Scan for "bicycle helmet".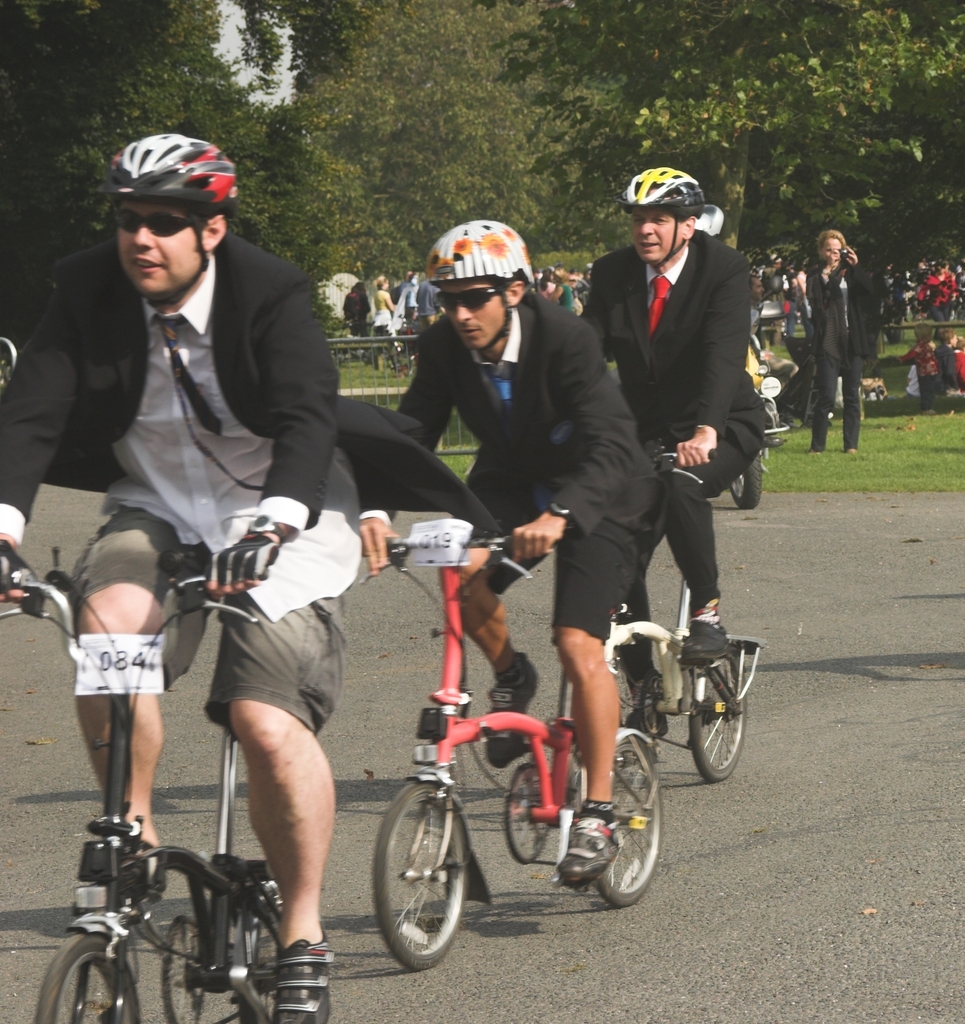
Scan result: crop(424, 223, 522, 280).
